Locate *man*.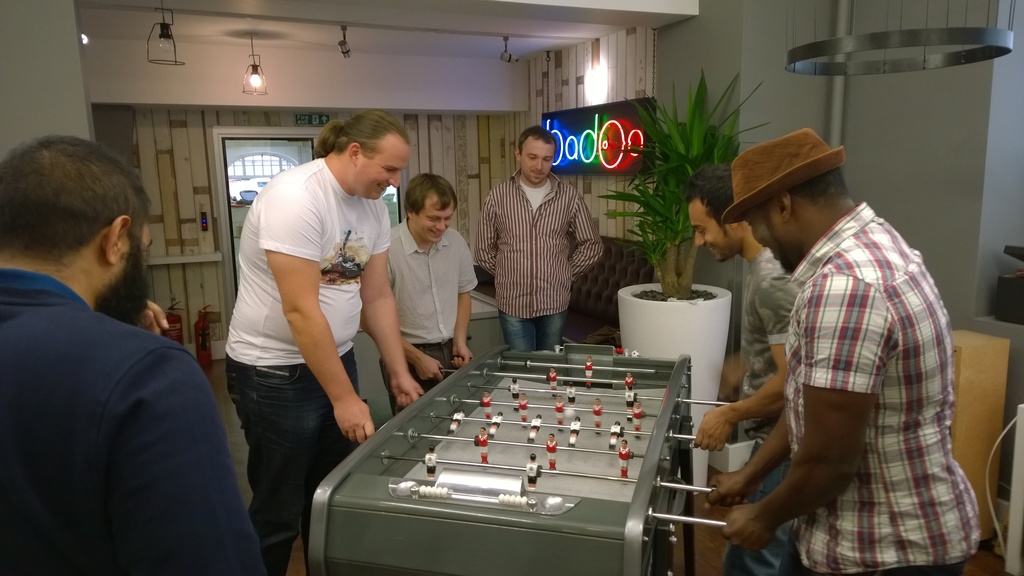
Bounding box: l=696, t=166, r=802, b=575.
